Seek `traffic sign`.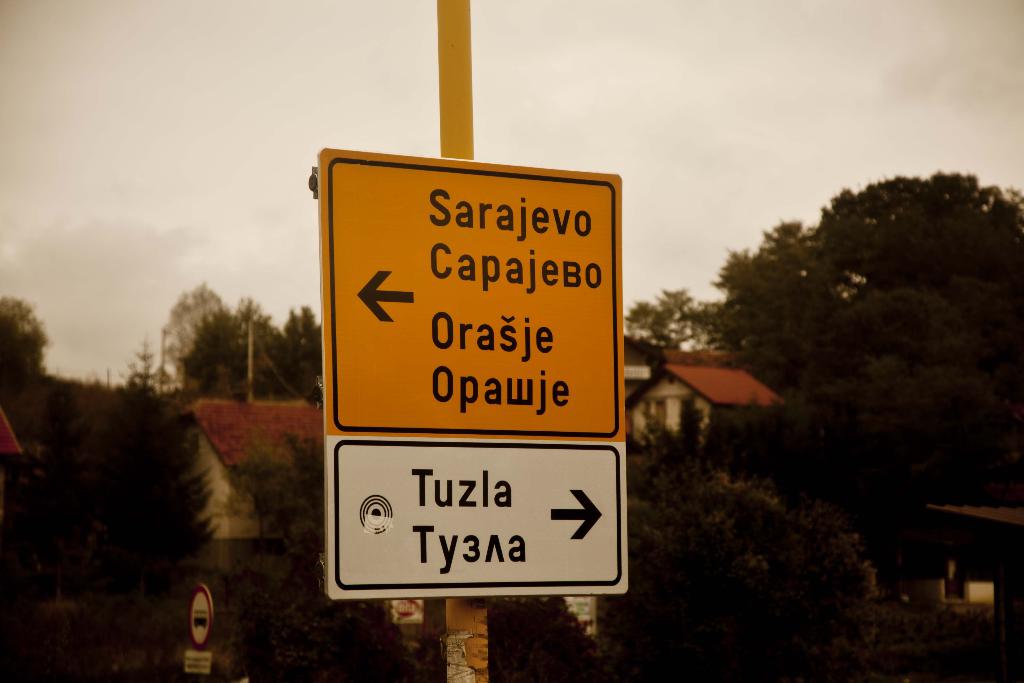
rect(316, 142, 627, 599).
